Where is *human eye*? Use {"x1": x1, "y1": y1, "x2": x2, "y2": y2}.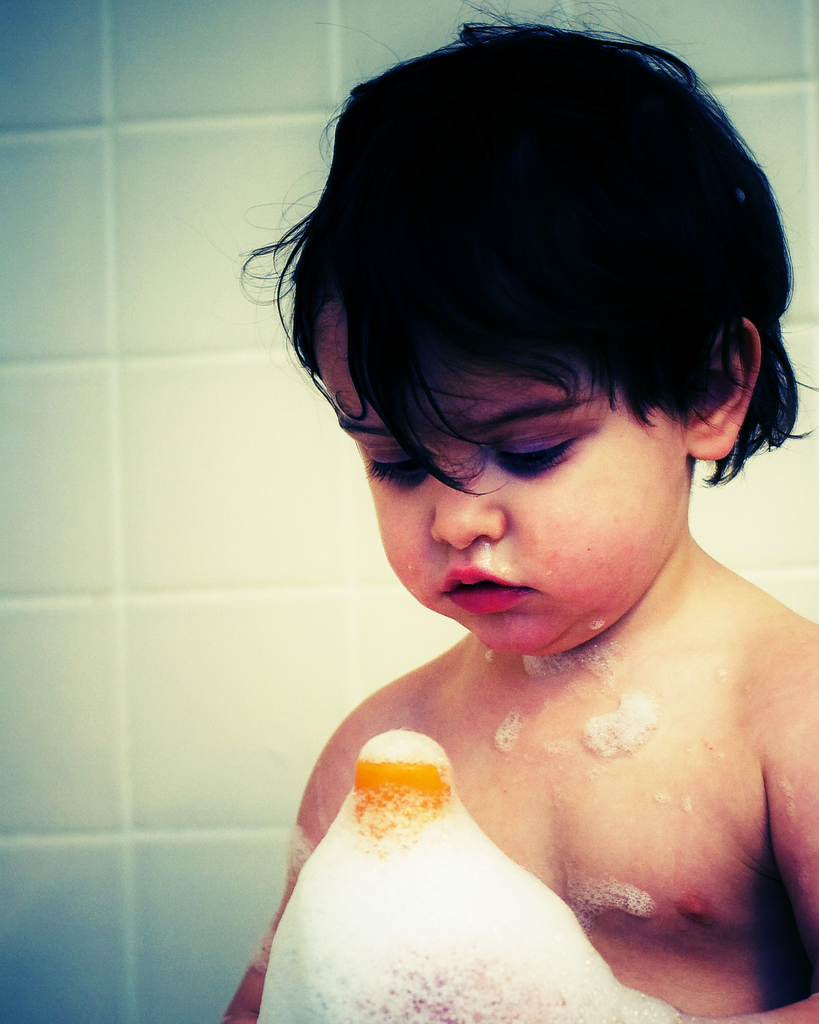
{"x1": 470, "y1": 401, "x2": 592, "y2": 493}.
